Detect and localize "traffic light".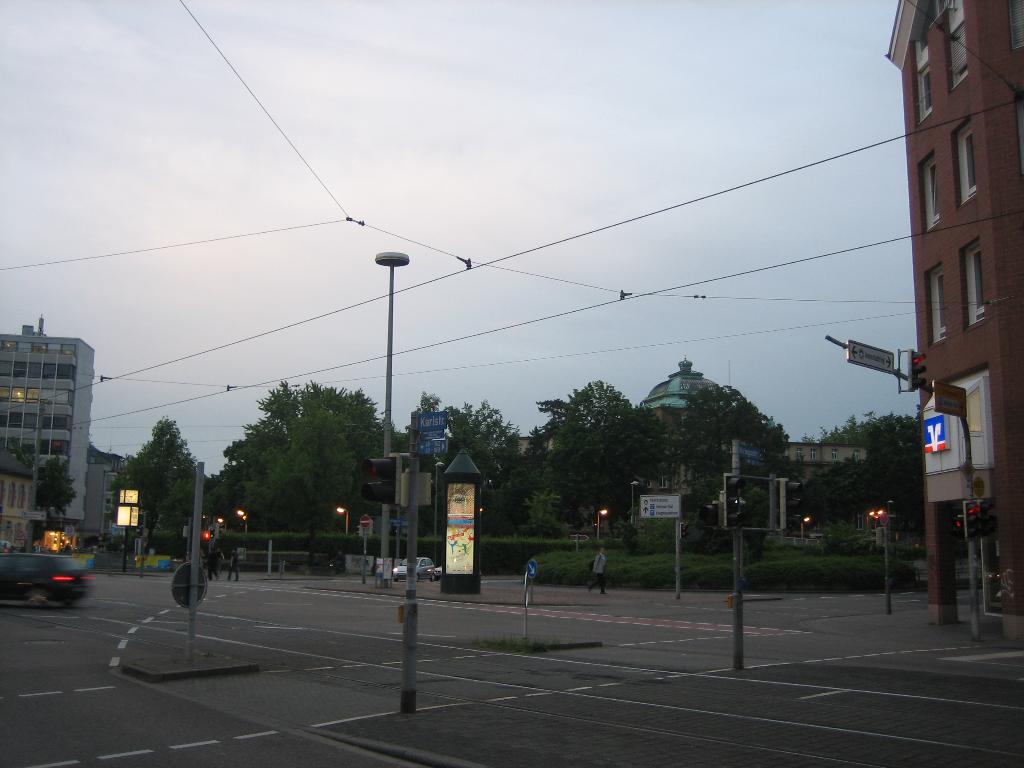
Localized at select_region(209, 528, 217, 539).
